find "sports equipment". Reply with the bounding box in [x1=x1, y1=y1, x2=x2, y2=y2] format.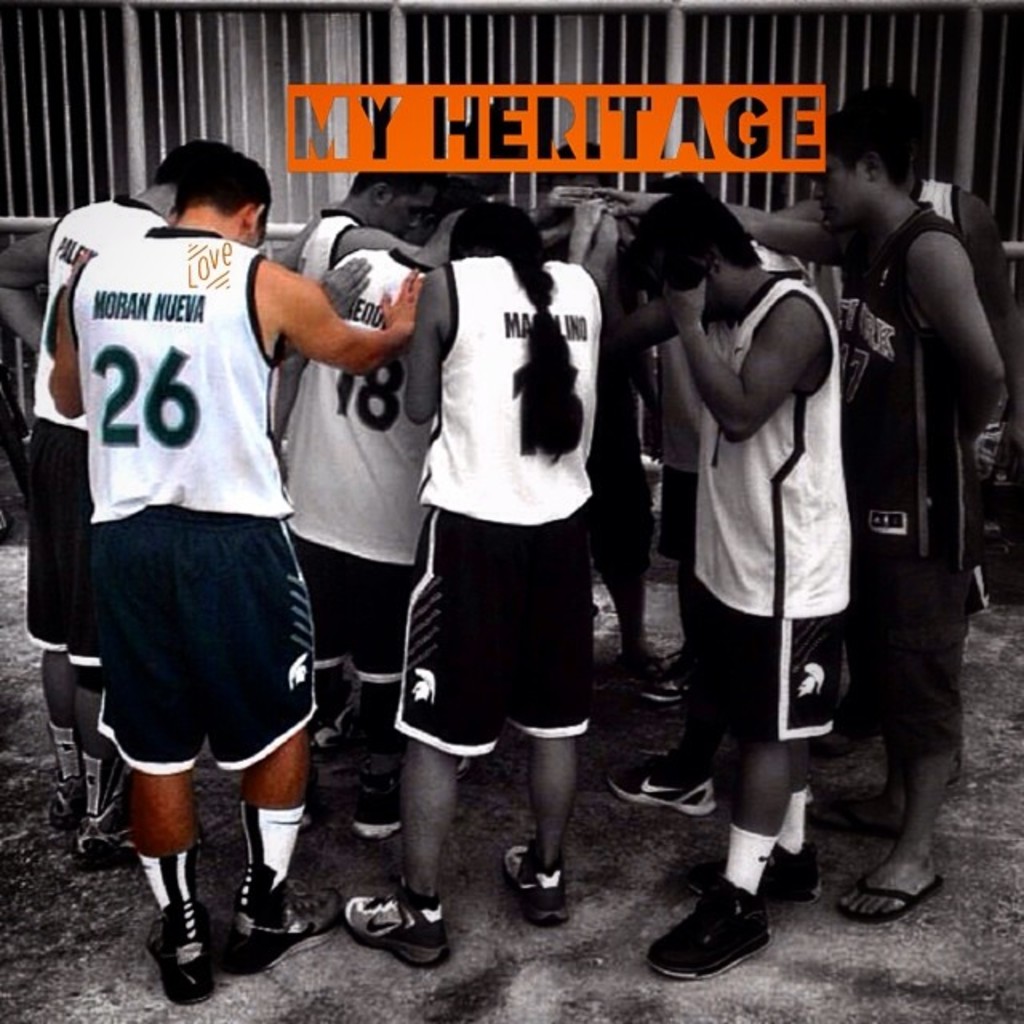
[x1=502, y1=842, x2=570, y2=926].
